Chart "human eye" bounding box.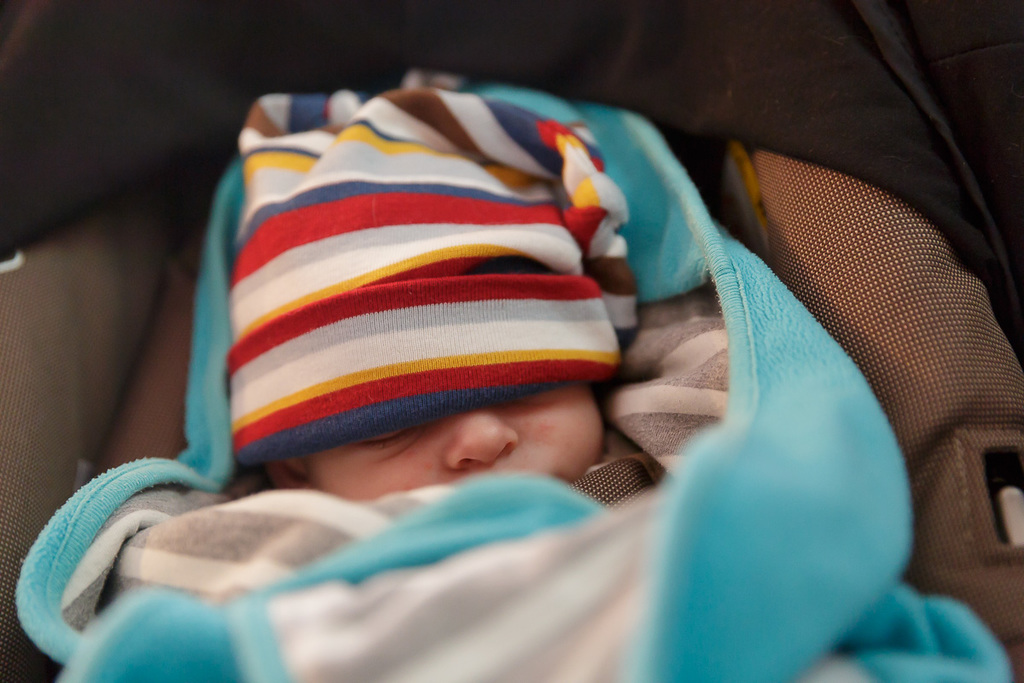
Charted: [left=356, top=431, right=414, bottom=455].
